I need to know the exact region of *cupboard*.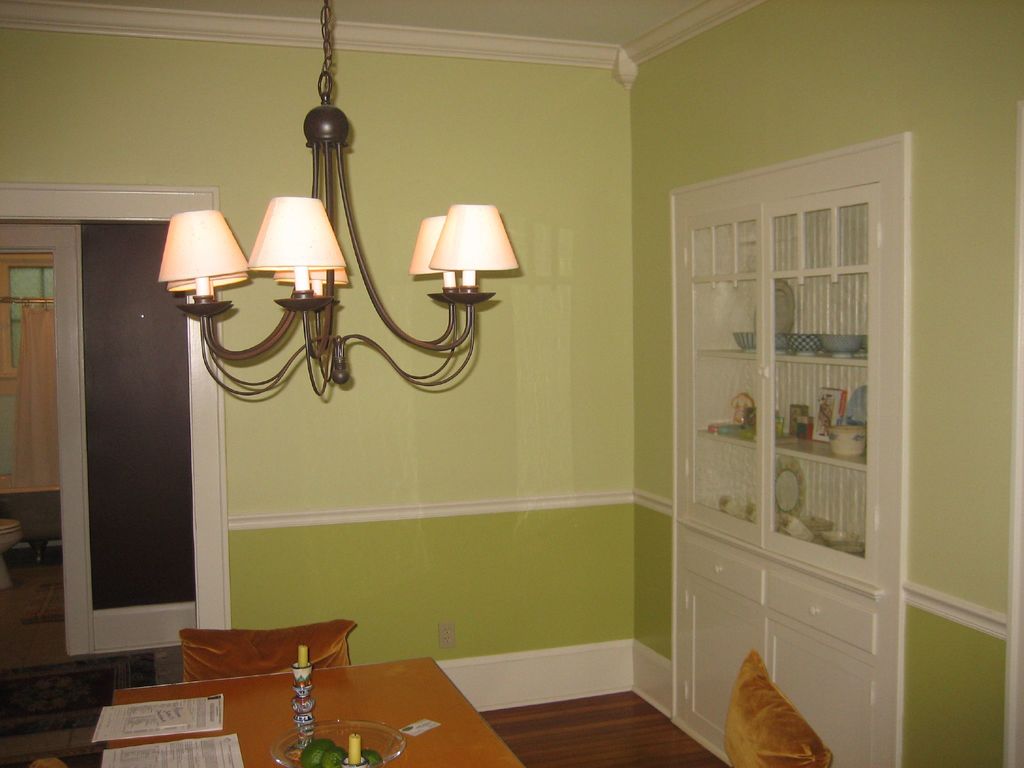
Region: box=[672, 164, 910, 749].
